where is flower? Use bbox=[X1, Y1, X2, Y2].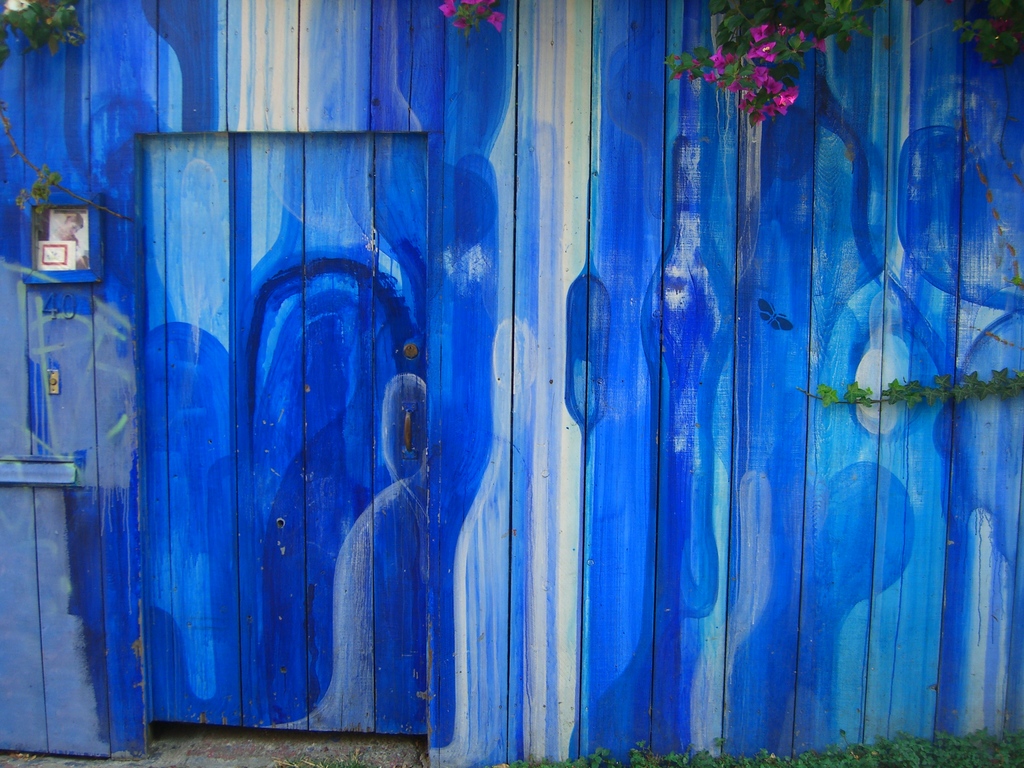
bbox=[749, 29, 763, 41].
